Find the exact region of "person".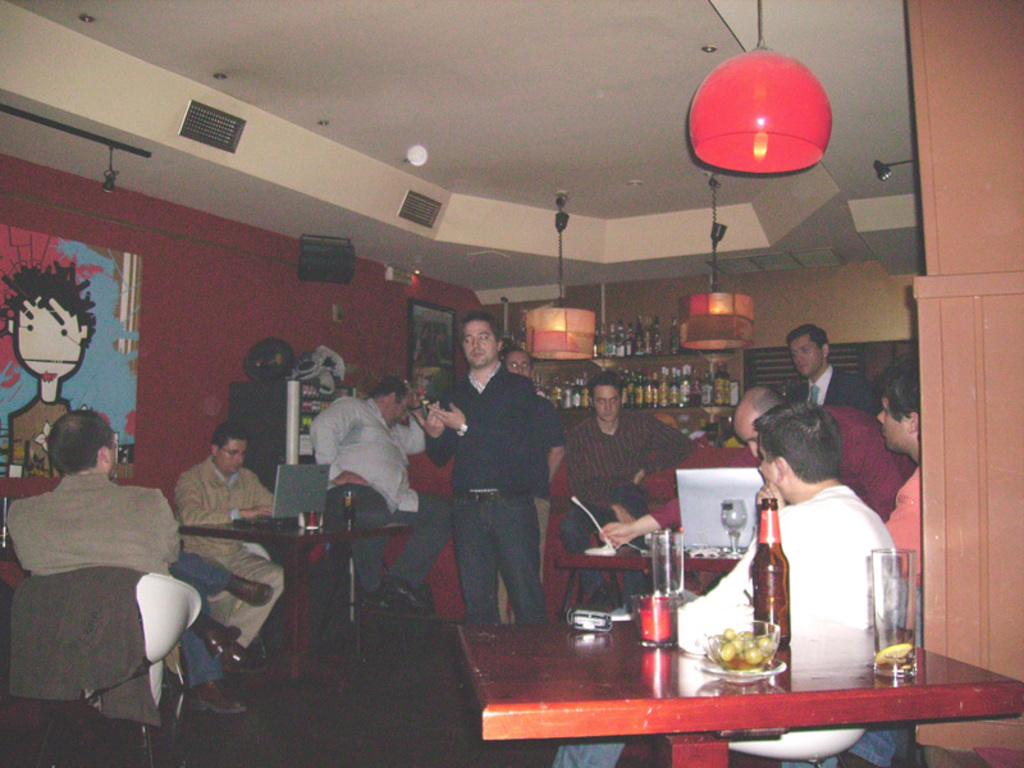
Exact region: {"left": 876, "top": 352, "right": 922, "bottom": 588}.
